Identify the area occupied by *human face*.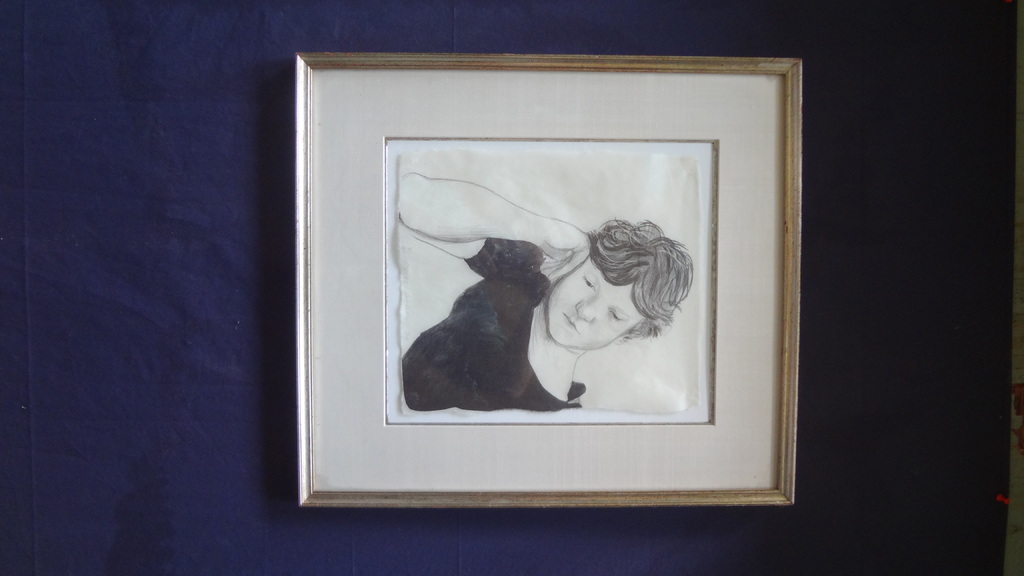
Area: select_region(547, 256, 653, 351).
